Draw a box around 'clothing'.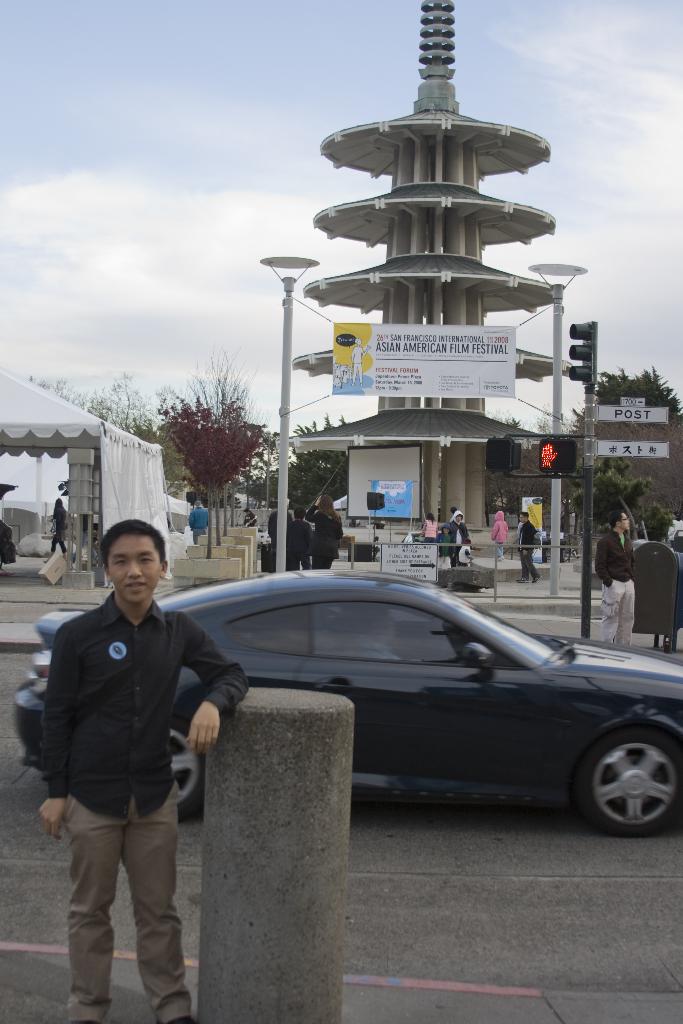
(33, 582, 247, 1021).
